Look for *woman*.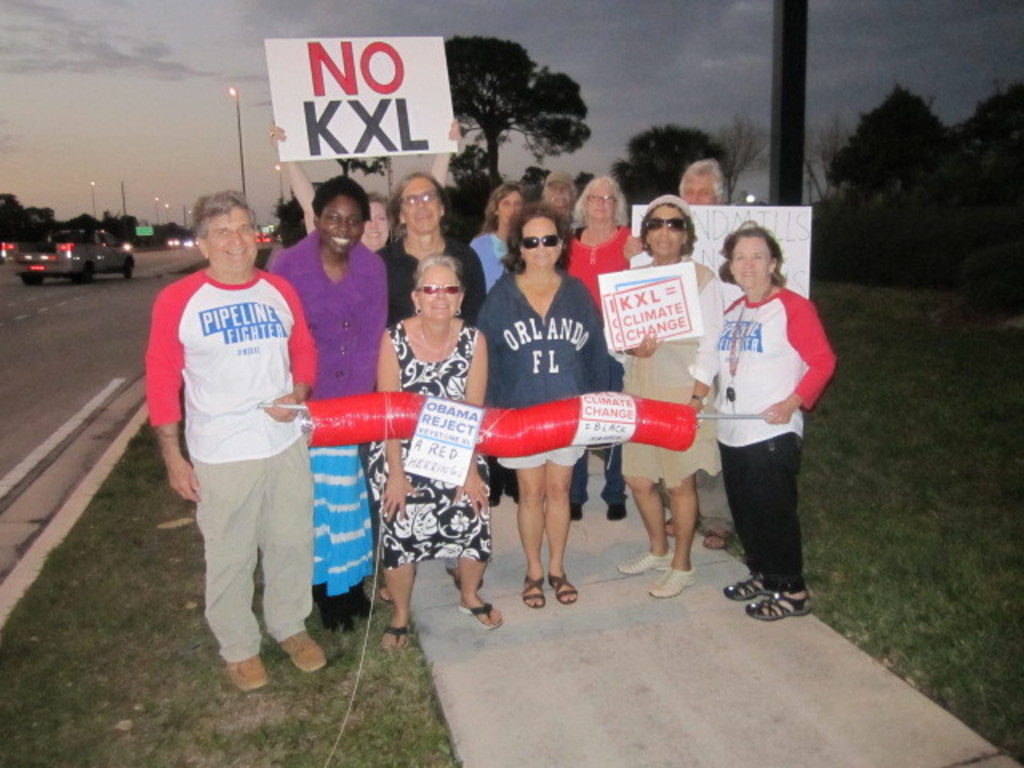
Found: left=373, top=254, right=504, bottom=653.
